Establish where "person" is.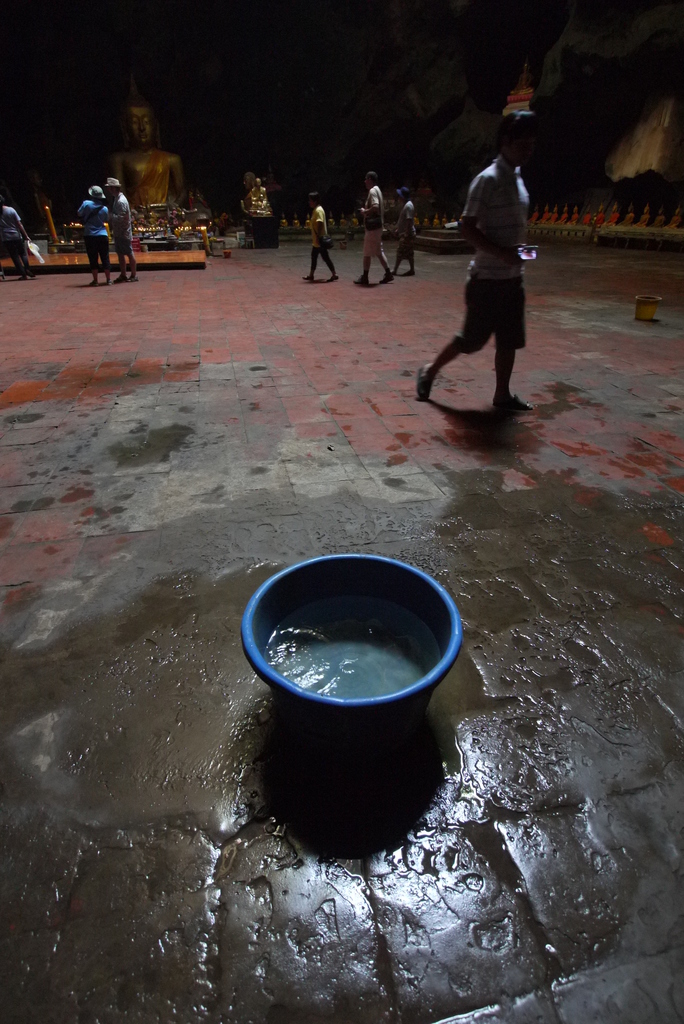
Established at 104, 175, 139, 282.
